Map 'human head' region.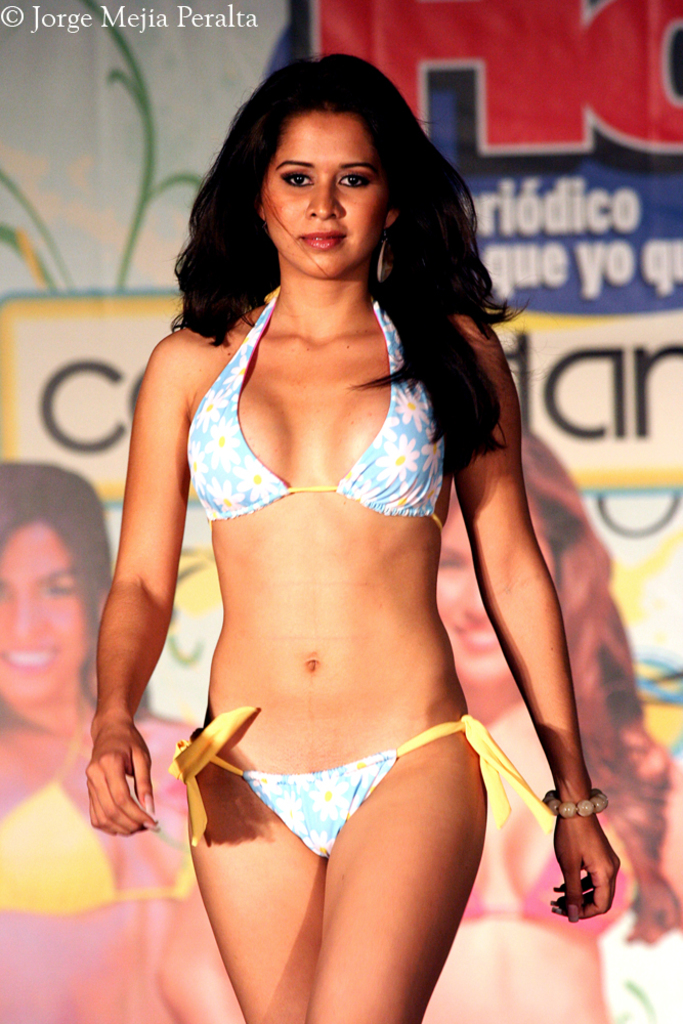
Mapped to box(225, 56, 426, 274).
